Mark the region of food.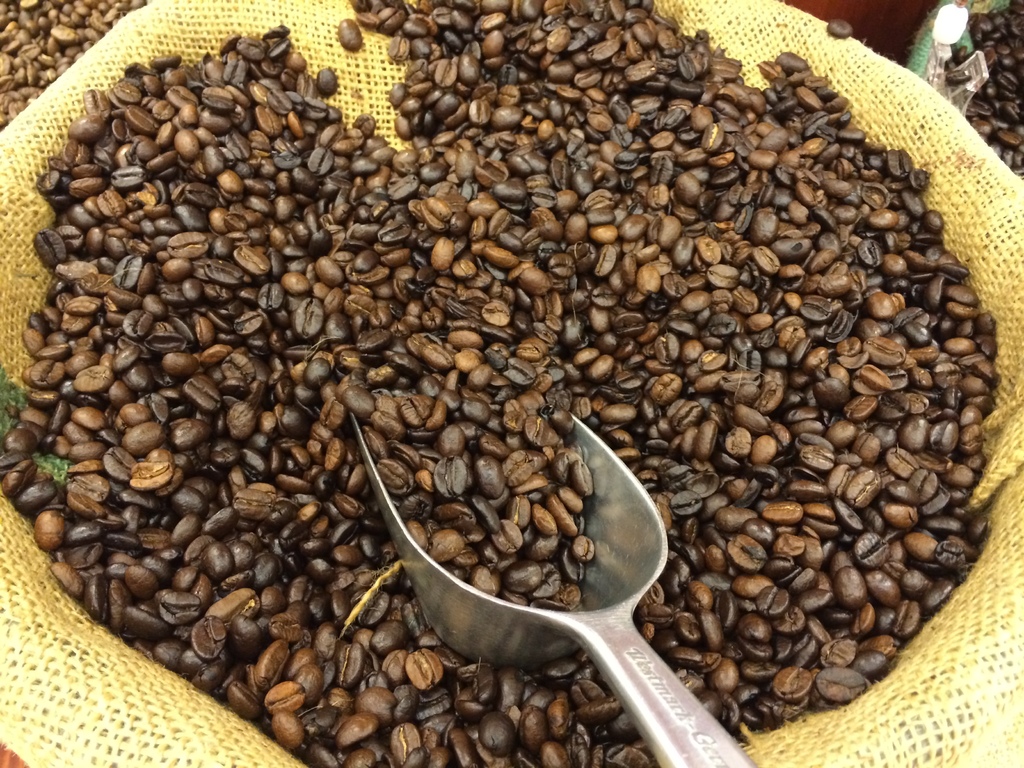
Region: [left=948, top=0, right=1023, bottom=184].
